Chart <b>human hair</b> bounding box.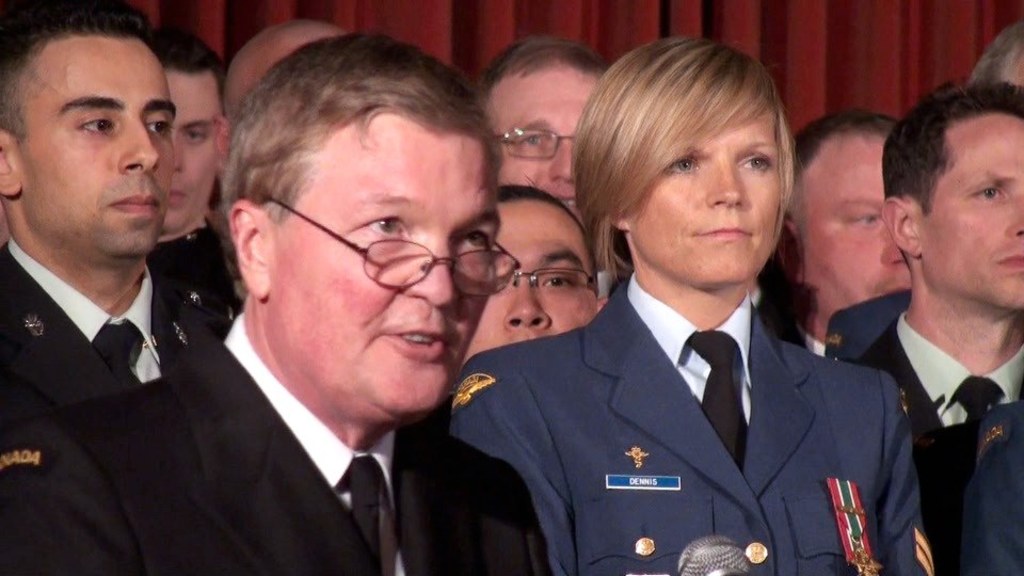
Charted: left=471, top=30, right=615, bottom=113.
